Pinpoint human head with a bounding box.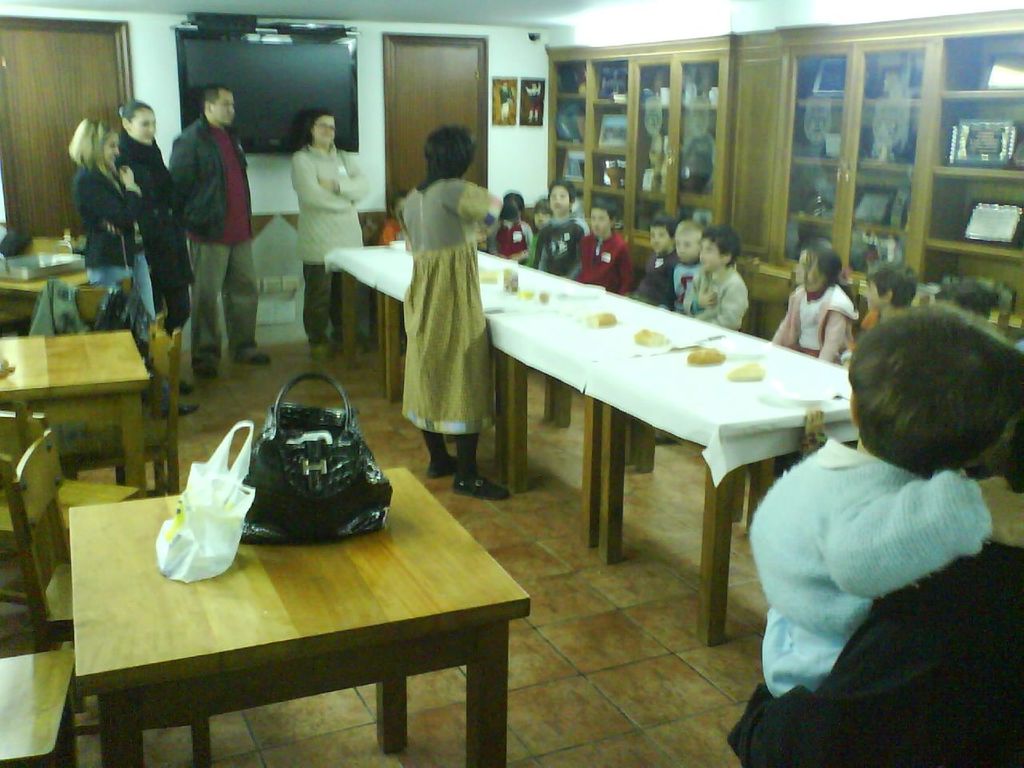
[426, 123, 477, 175].
